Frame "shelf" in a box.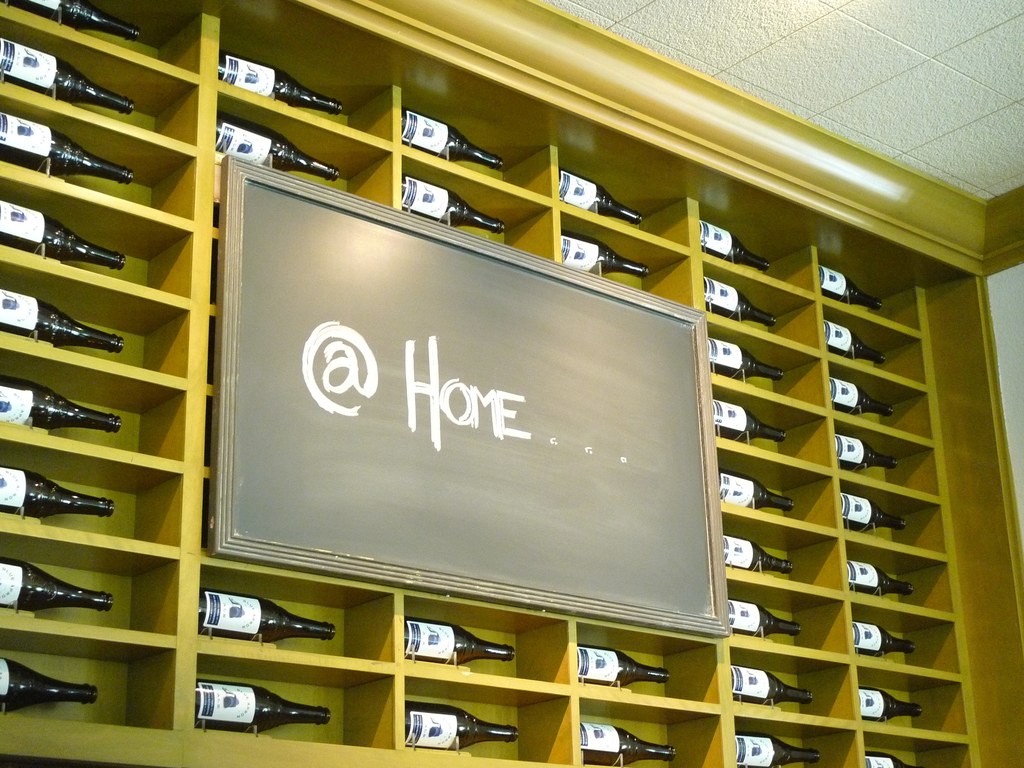
{"left": 0, "top": 1, "right": 224, "bottom": 86}.
